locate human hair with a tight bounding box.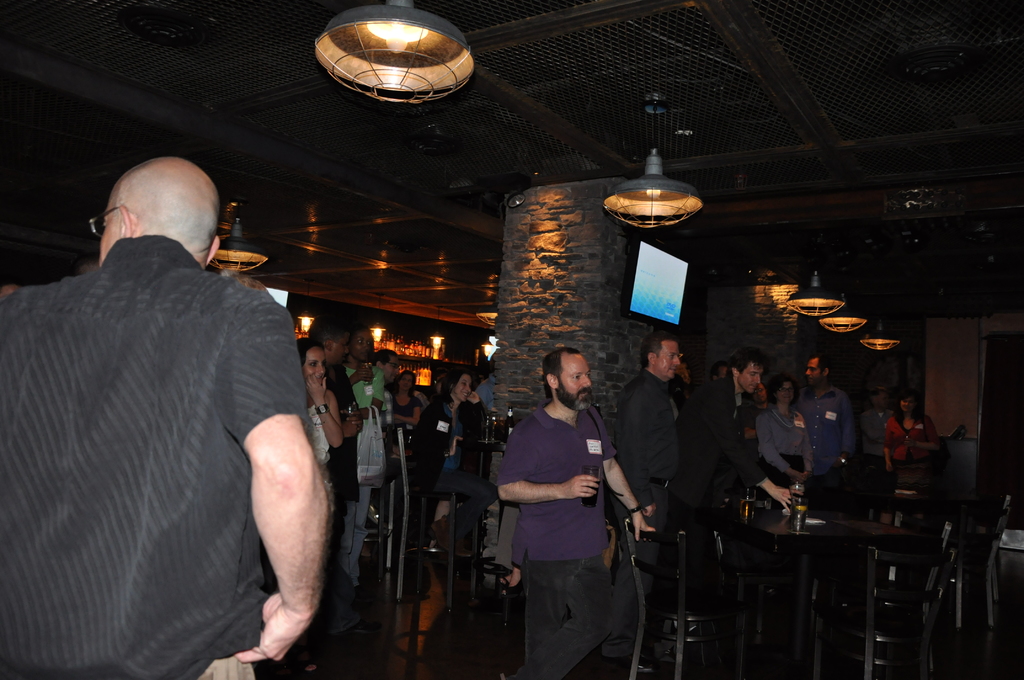
detection(892, 387, 922, 426).
